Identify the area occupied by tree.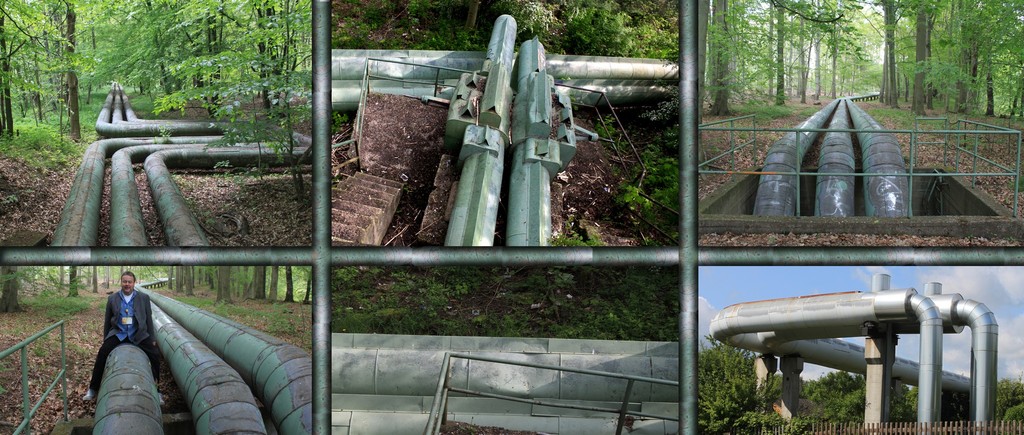
Area: BBox(0, 264, 24, 312).
